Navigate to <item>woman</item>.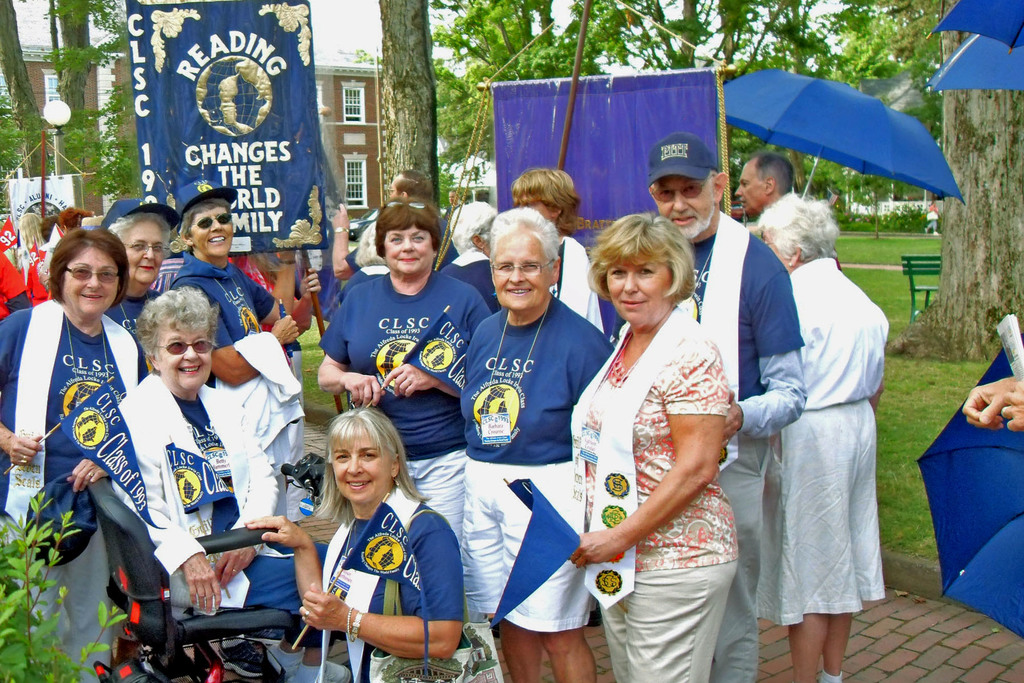
Navigation target: rect(459, 208, 616, 682).
